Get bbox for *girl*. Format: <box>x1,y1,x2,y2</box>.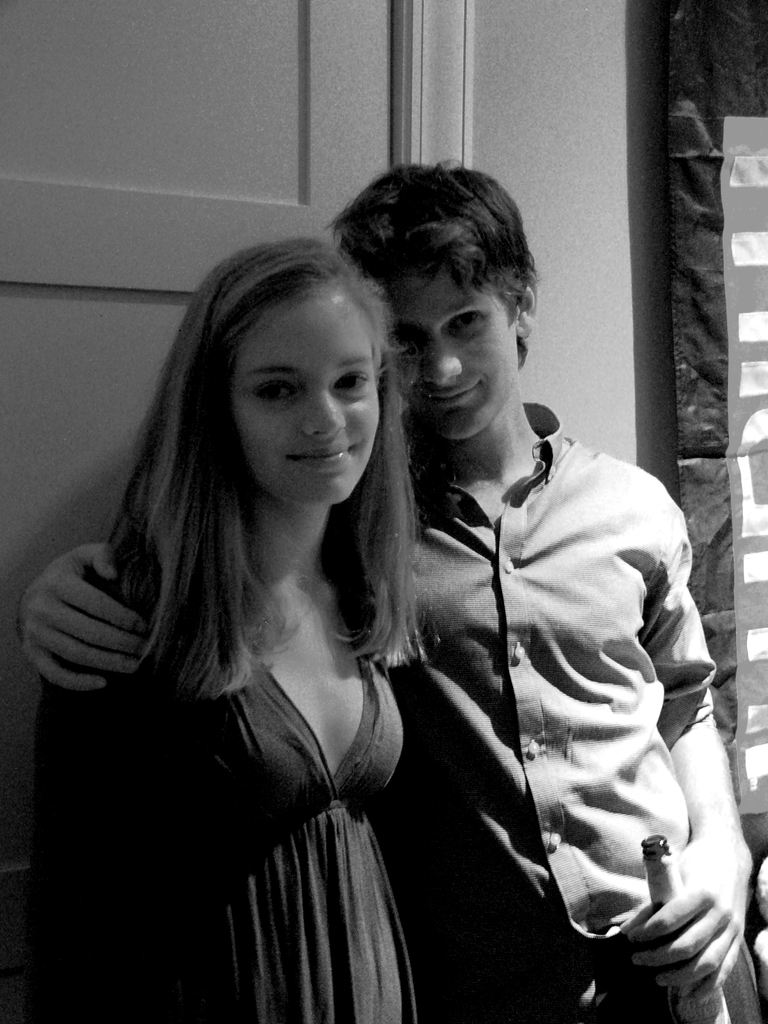
<box>32,234,428,1018</box>.
